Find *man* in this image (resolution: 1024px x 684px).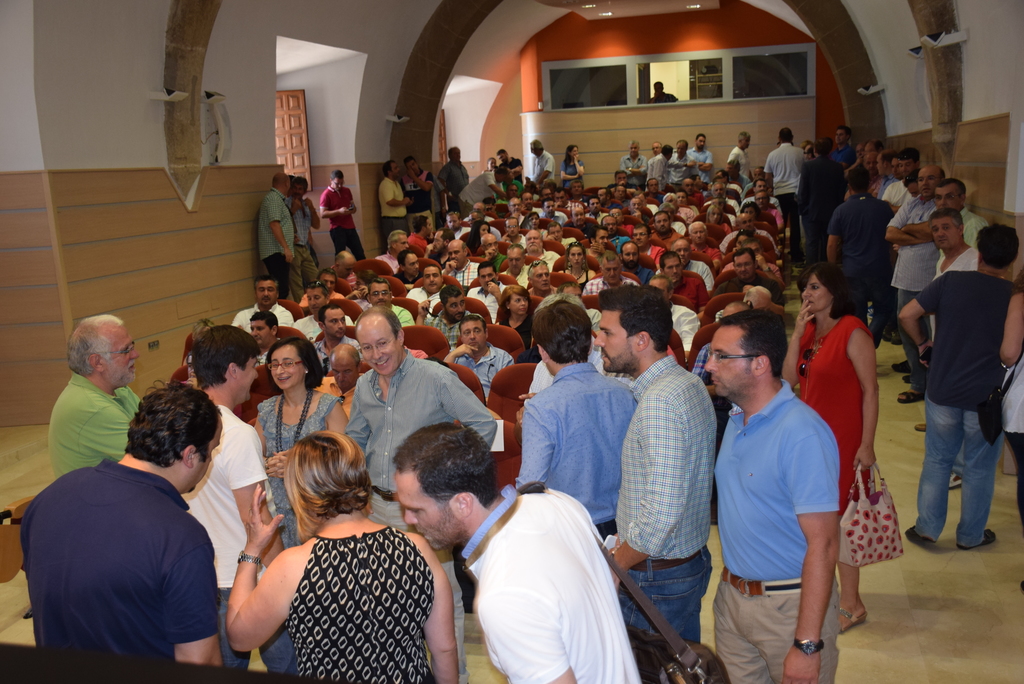
l=515, t=294, r=634, b=557.
